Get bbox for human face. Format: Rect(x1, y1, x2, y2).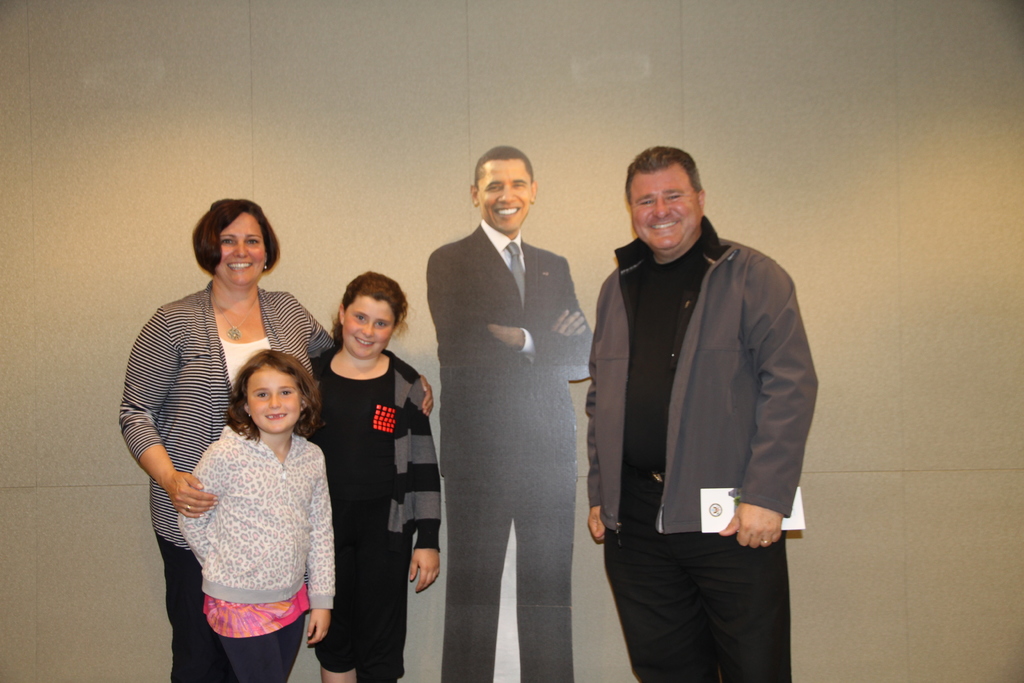
Rect(209, 210, 270, 287).
